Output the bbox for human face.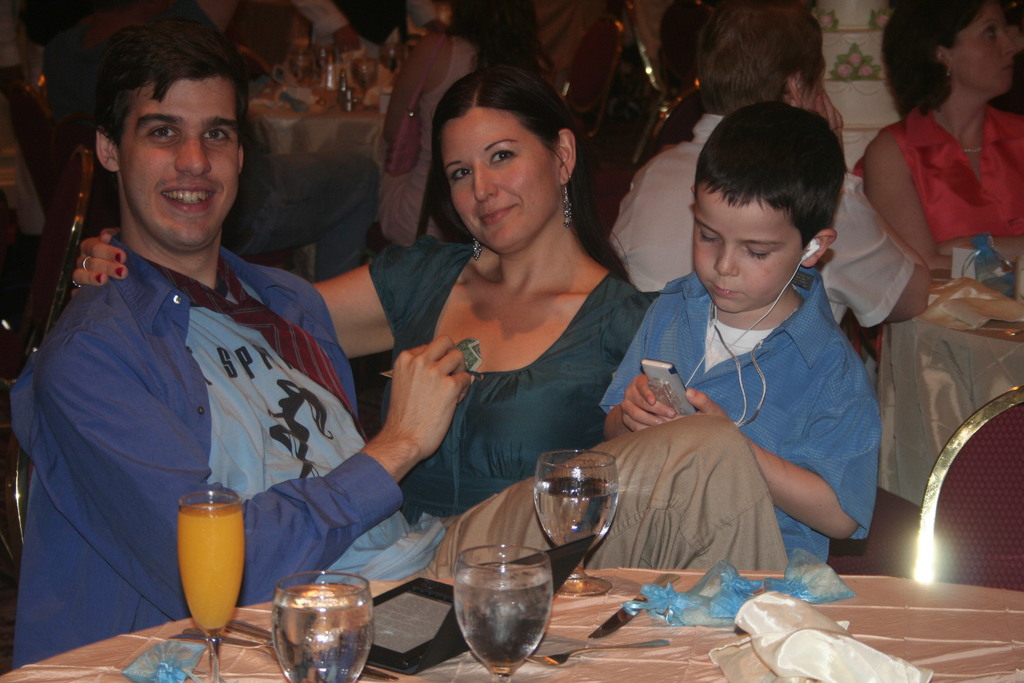
120, 78, 238, 251.
